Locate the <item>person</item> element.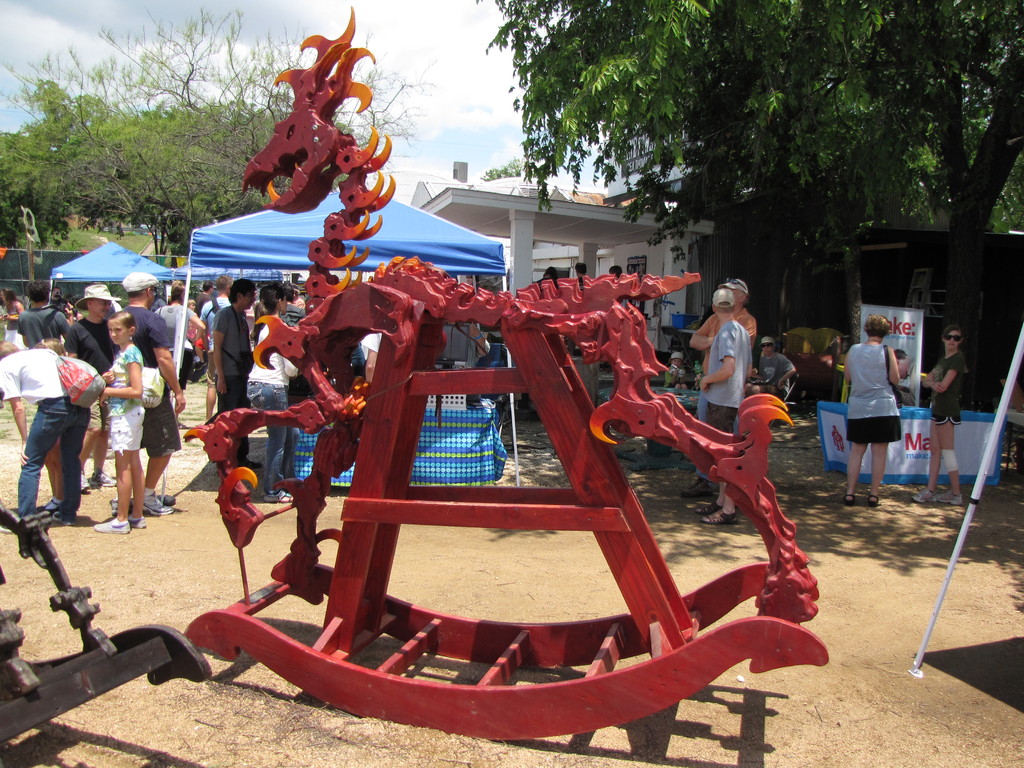
Element bbox: 93/306/145/538.
